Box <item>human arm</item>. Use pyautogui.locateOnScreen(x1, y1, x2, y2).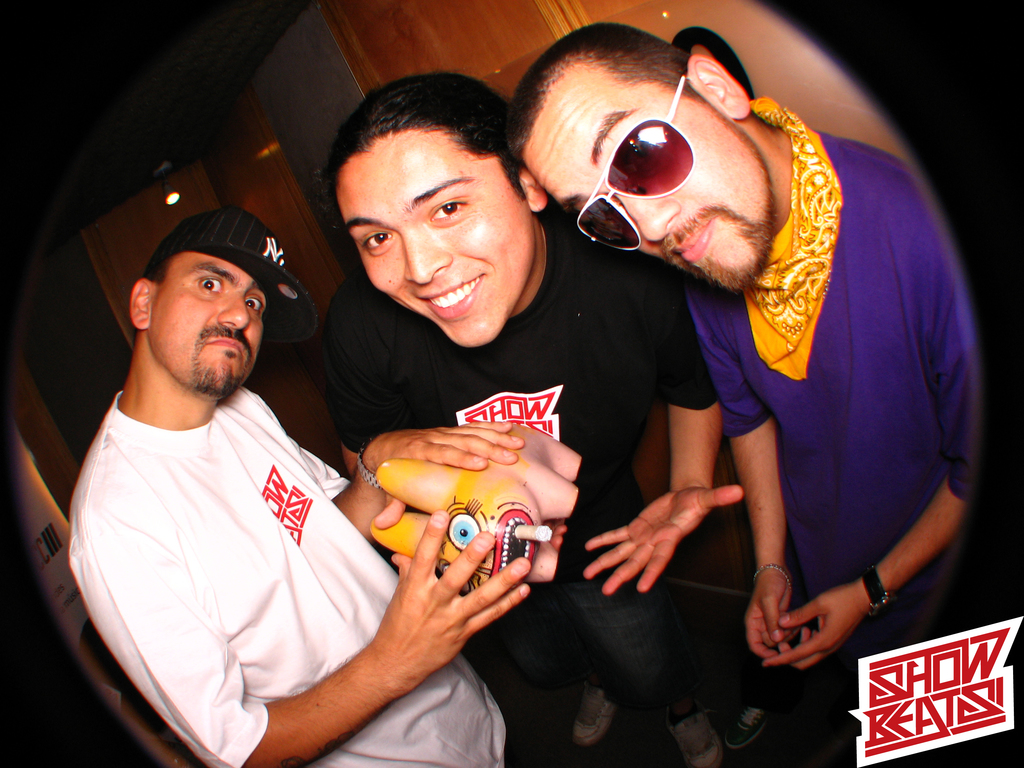
pyautogui.locateOnScreen(321, 333, 568, 552).
